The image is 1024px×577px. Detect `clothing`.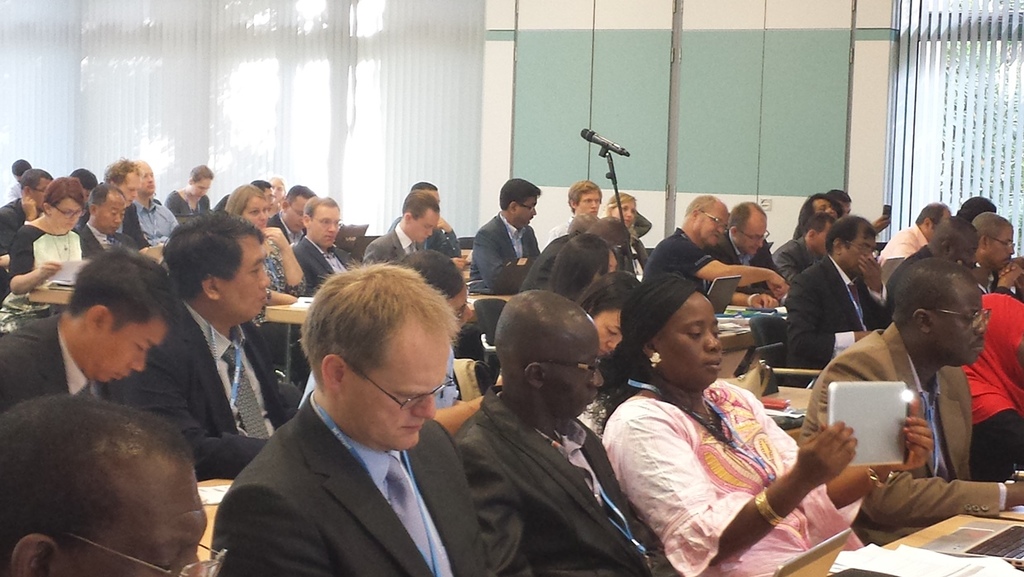
Detection: 806 319 1017 531.
